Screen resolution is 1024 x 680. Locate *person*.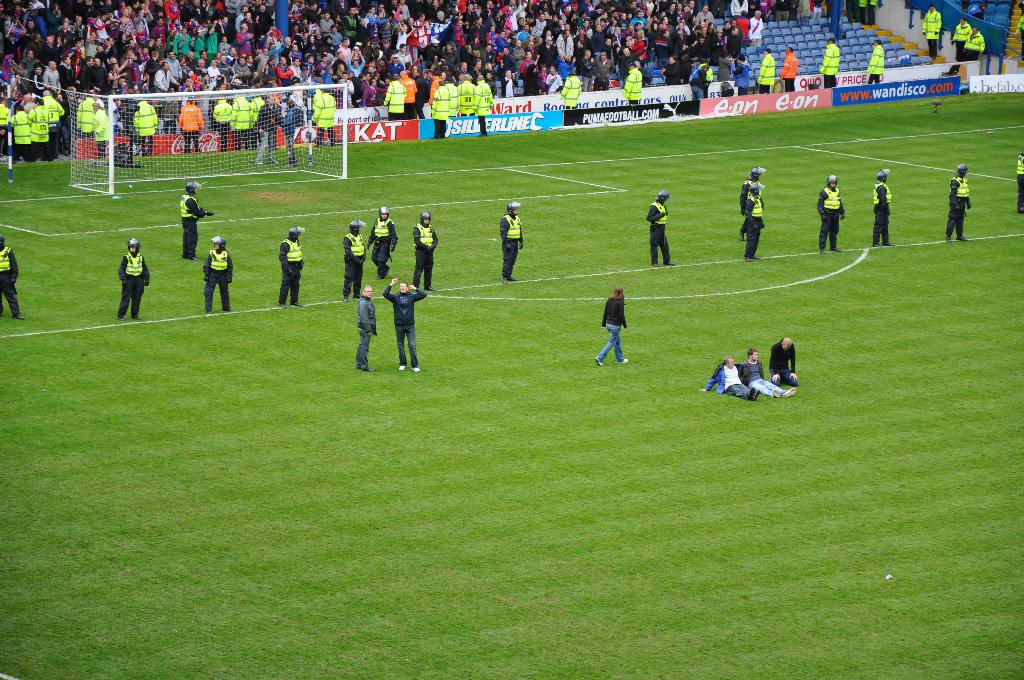
box=[281, 104, 300, 166].
